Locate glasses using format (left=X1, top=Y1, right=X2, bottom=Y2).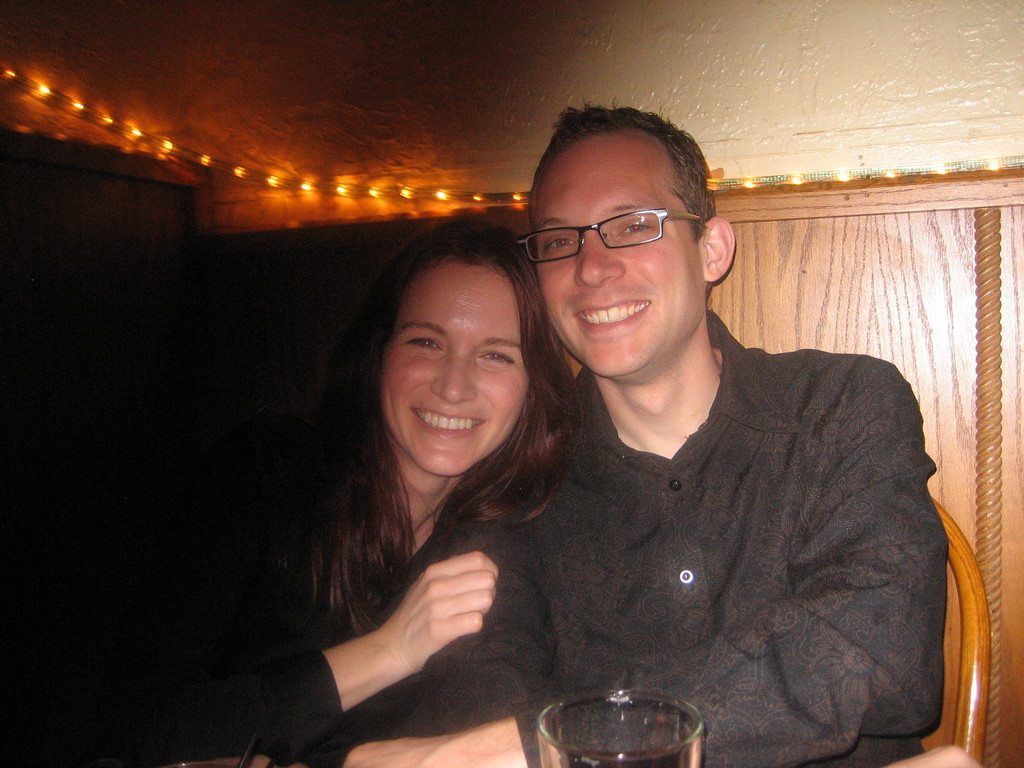
(left=525, top=193, right=682, bottom=256).
